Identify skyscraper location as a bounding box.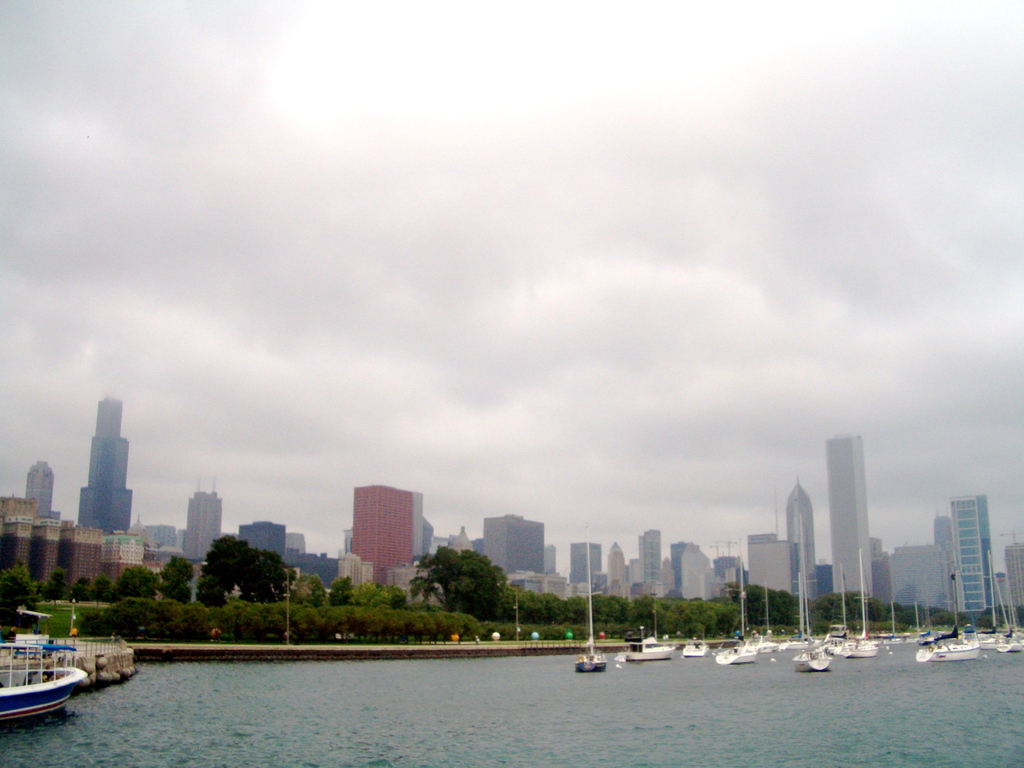
detection(563, 534, 617, 607).
